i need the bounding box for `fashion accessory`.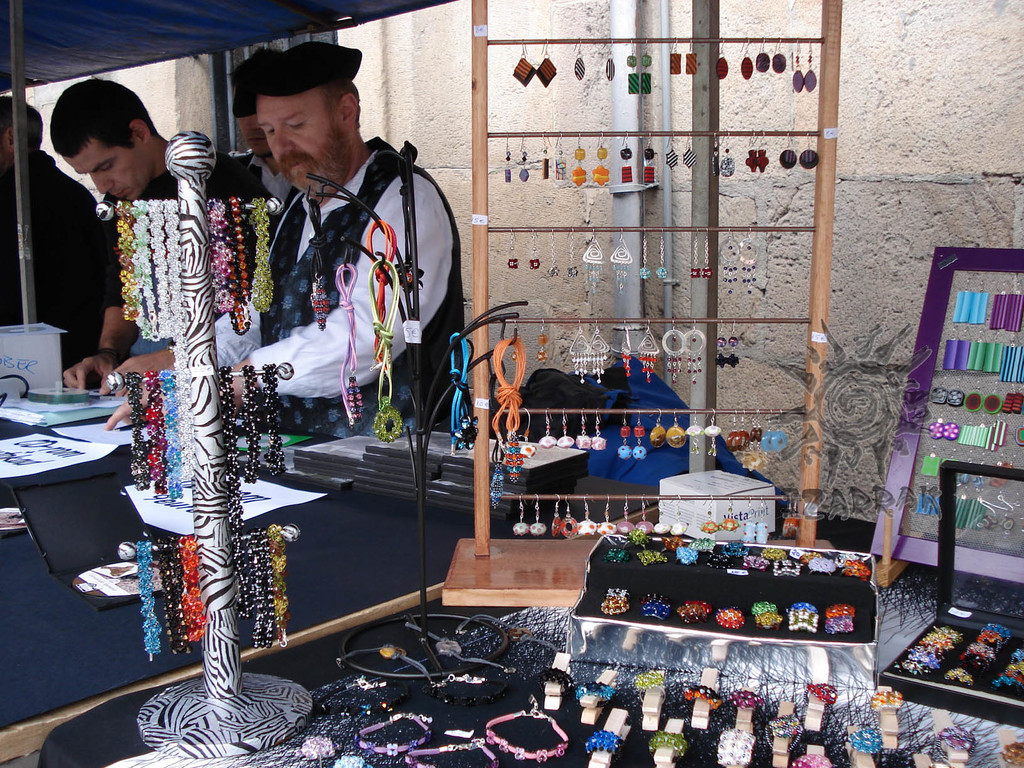
Here it is: bbox(508, 229, 519, 270).
